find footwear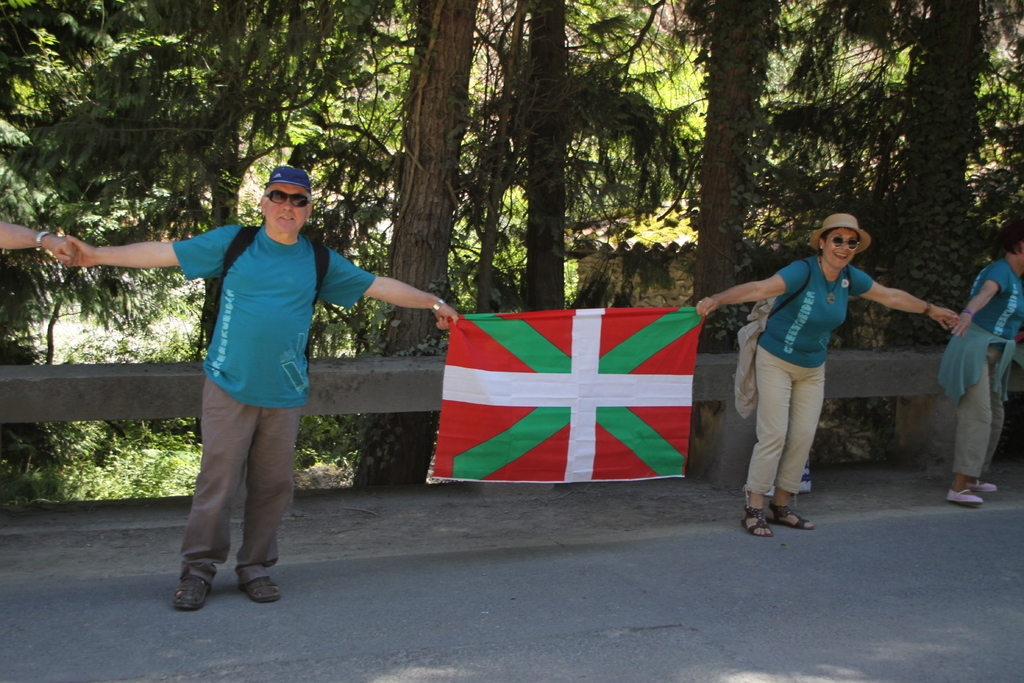
945/490/983/508
